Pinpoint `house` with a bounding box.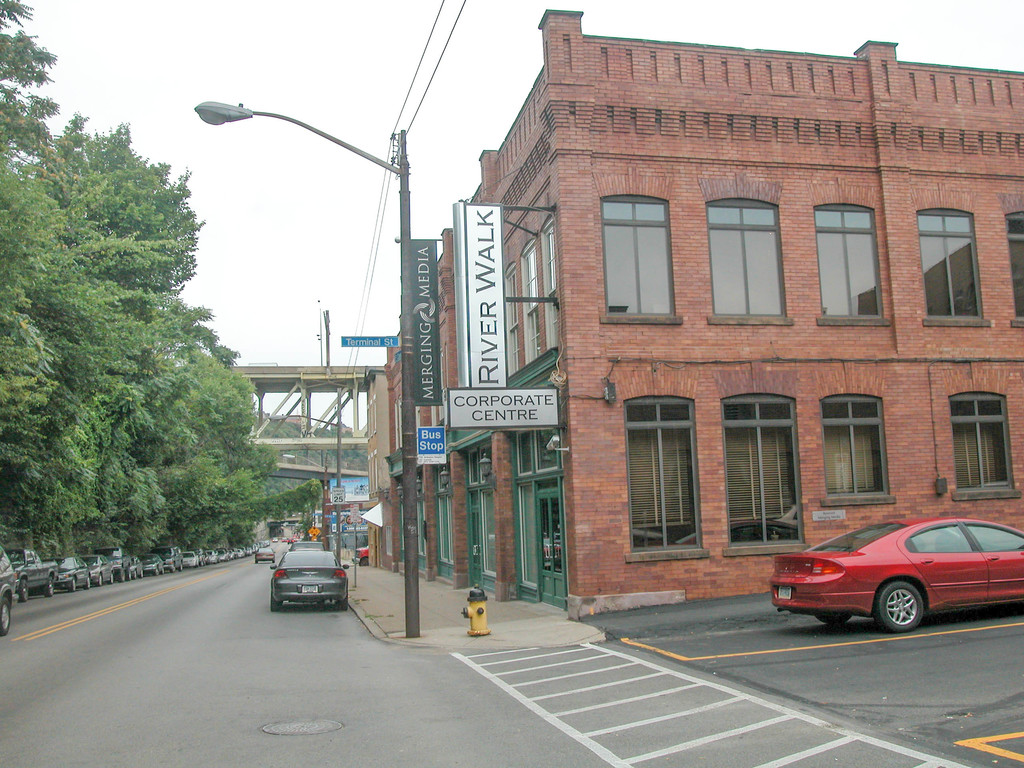
crop(326, 6, 1023, 616).
